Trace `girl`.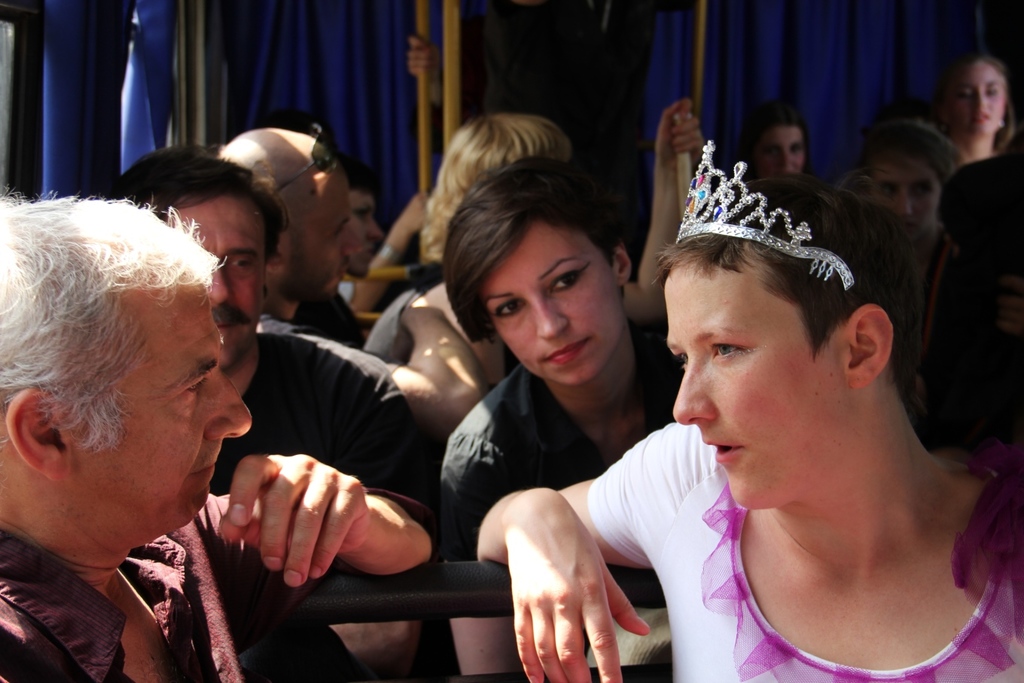
Traced to 437 162 684 672.
